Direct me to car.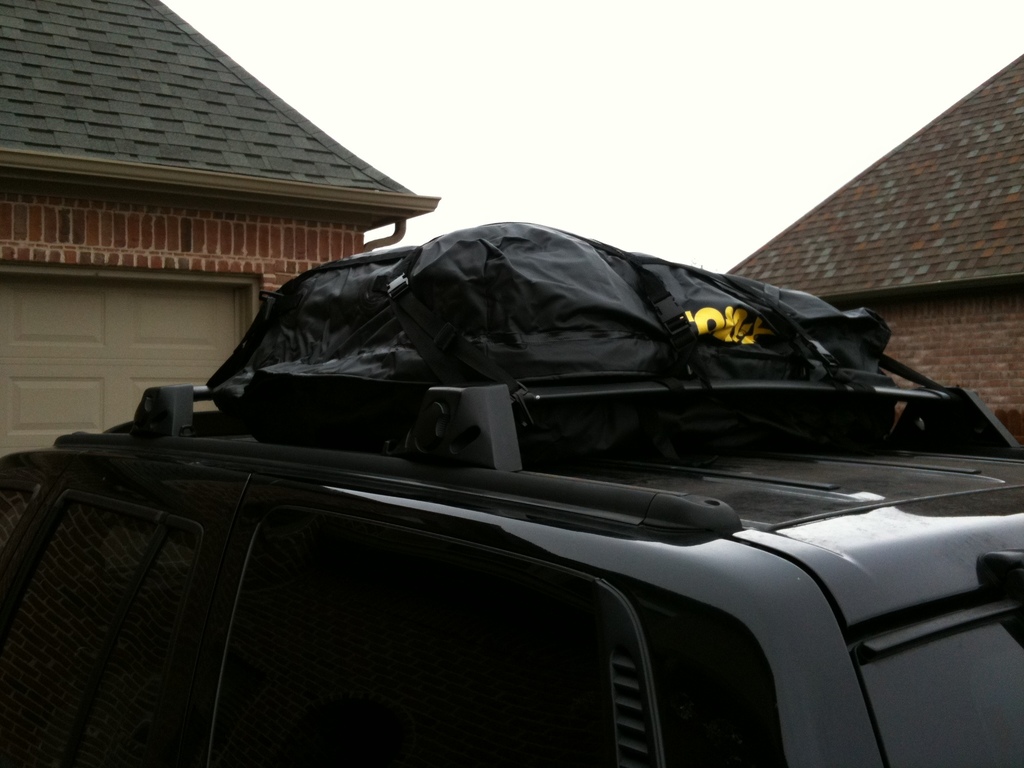
Direction: Rect(0, 332, 1023, 767).
